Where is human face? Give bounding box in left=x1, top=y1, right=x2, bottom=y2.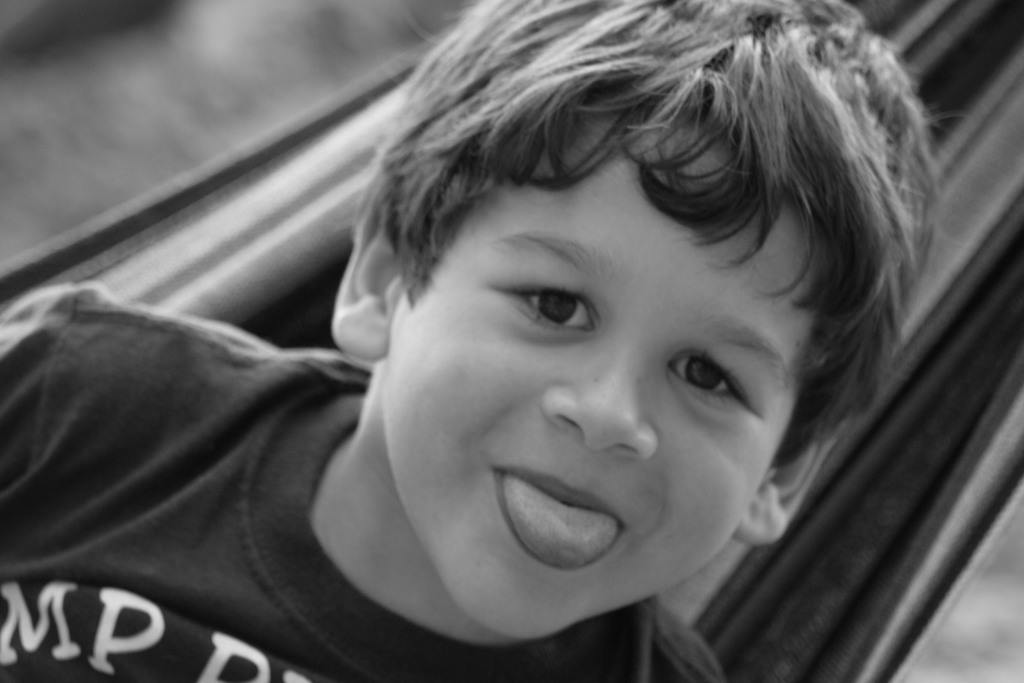
left=384, top=111, right=831, bottom=616.
